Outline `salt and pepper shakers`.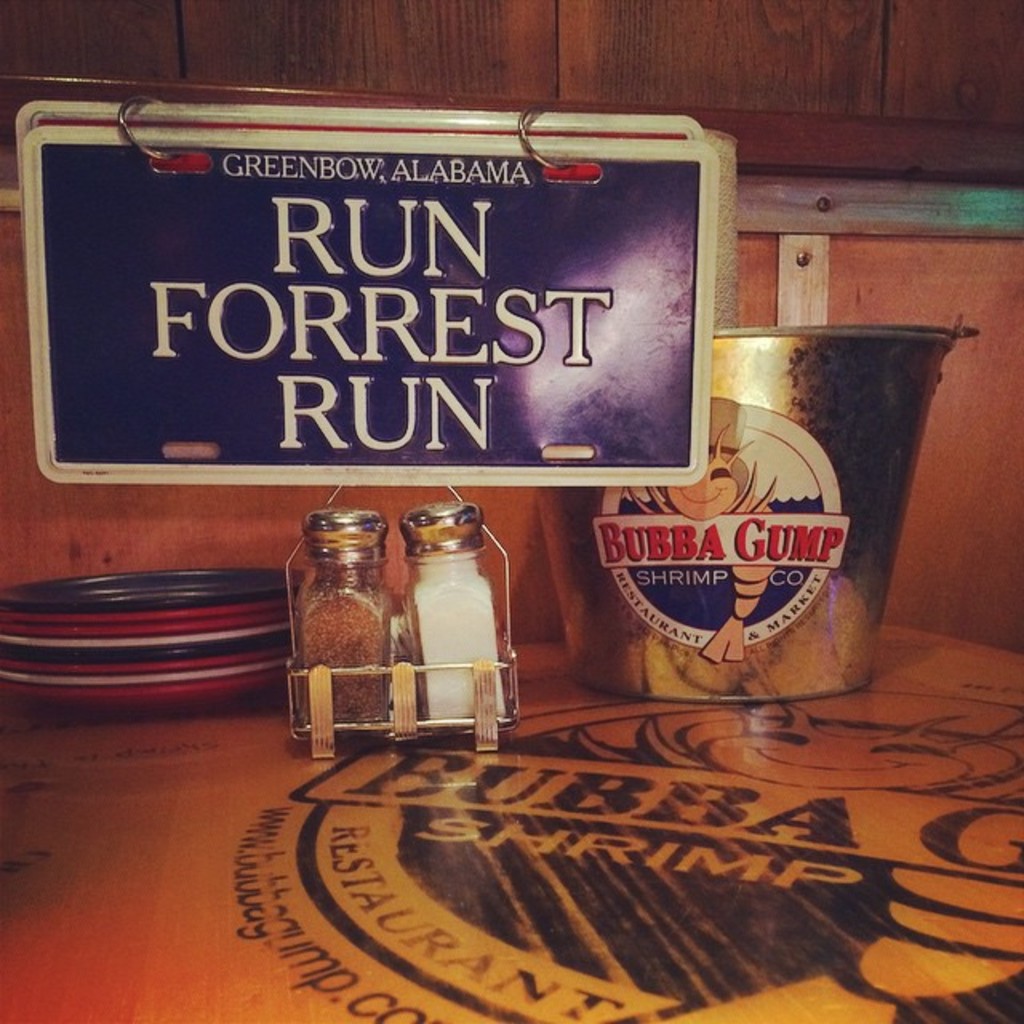
Outline: detection(291, 512, 390, 726).
